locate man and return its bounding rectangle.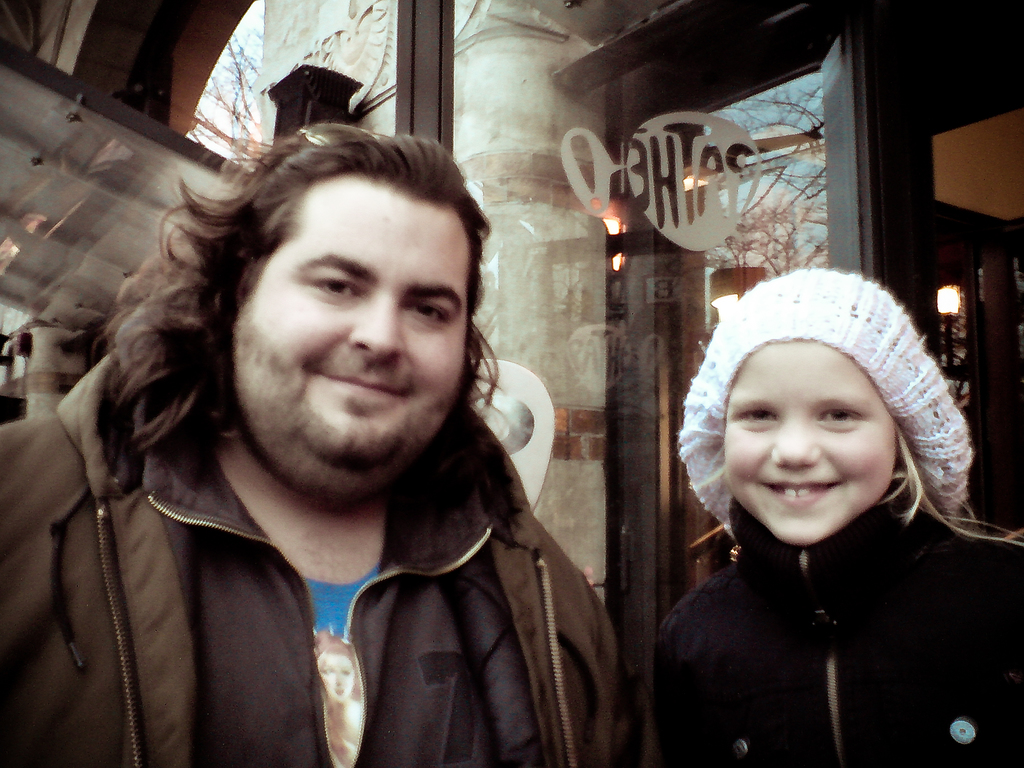
bbox=(0, 116, 668, 753).
